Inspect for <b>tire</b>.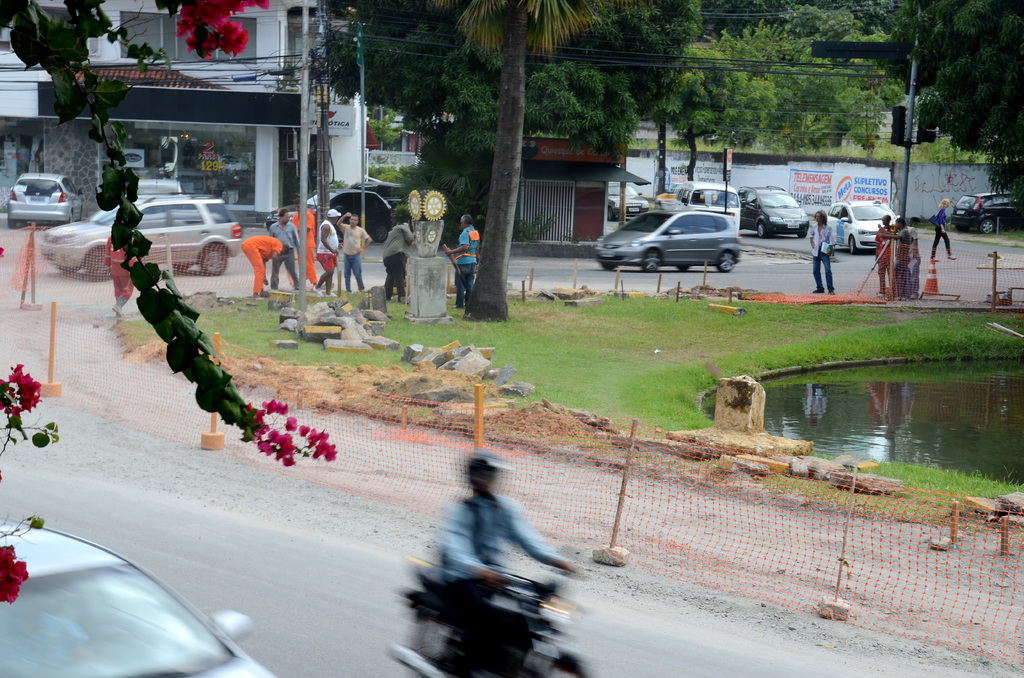
Inspection: 6, 218, 19, 230.
